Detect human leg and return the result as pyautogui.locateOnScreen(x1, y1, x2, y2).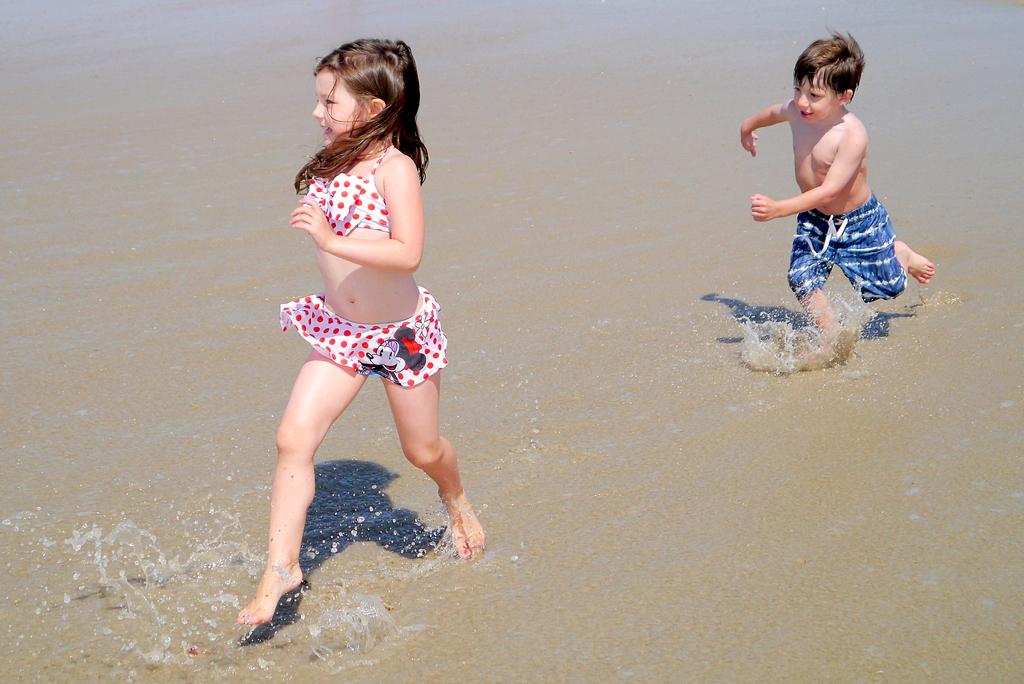
pyautogui.locateOnScreen(239, 346, 367, 625).
